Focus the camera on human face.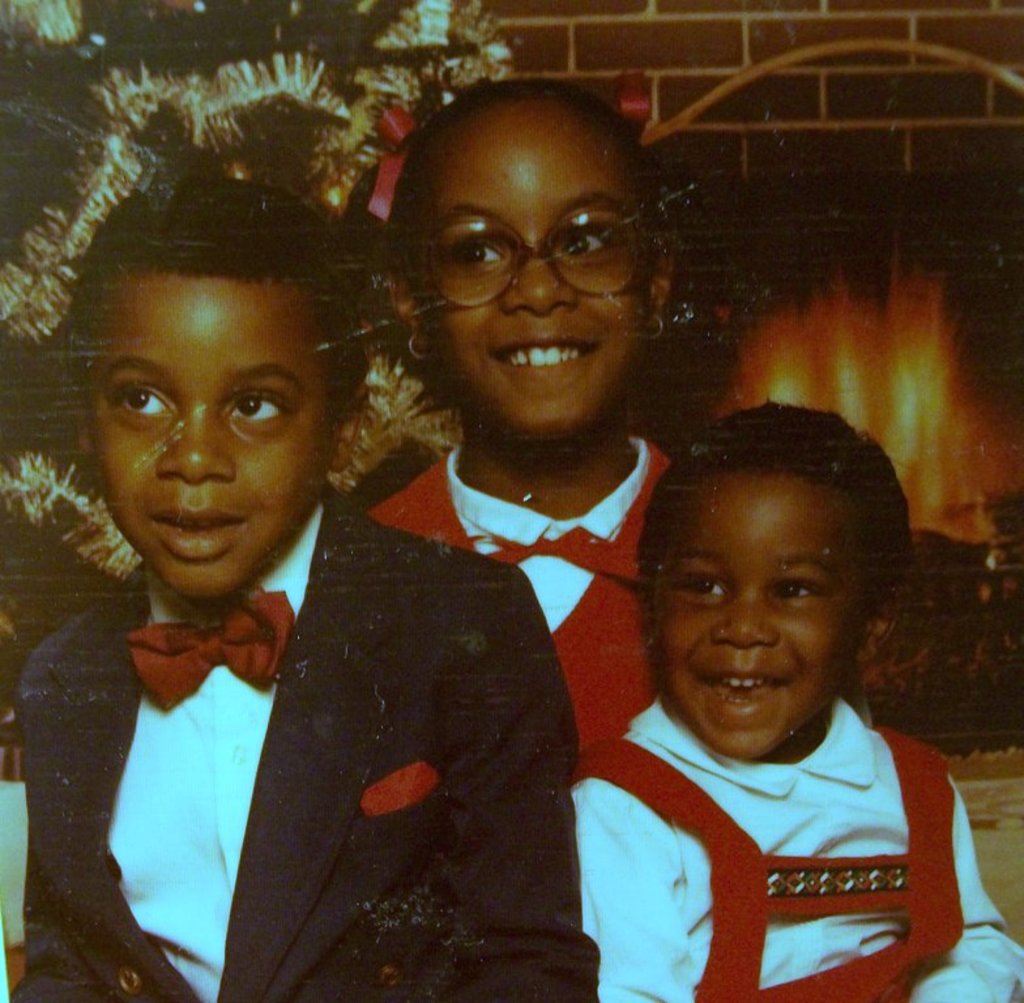
Focus region: <region>652, 471, 861, 771</region>.
